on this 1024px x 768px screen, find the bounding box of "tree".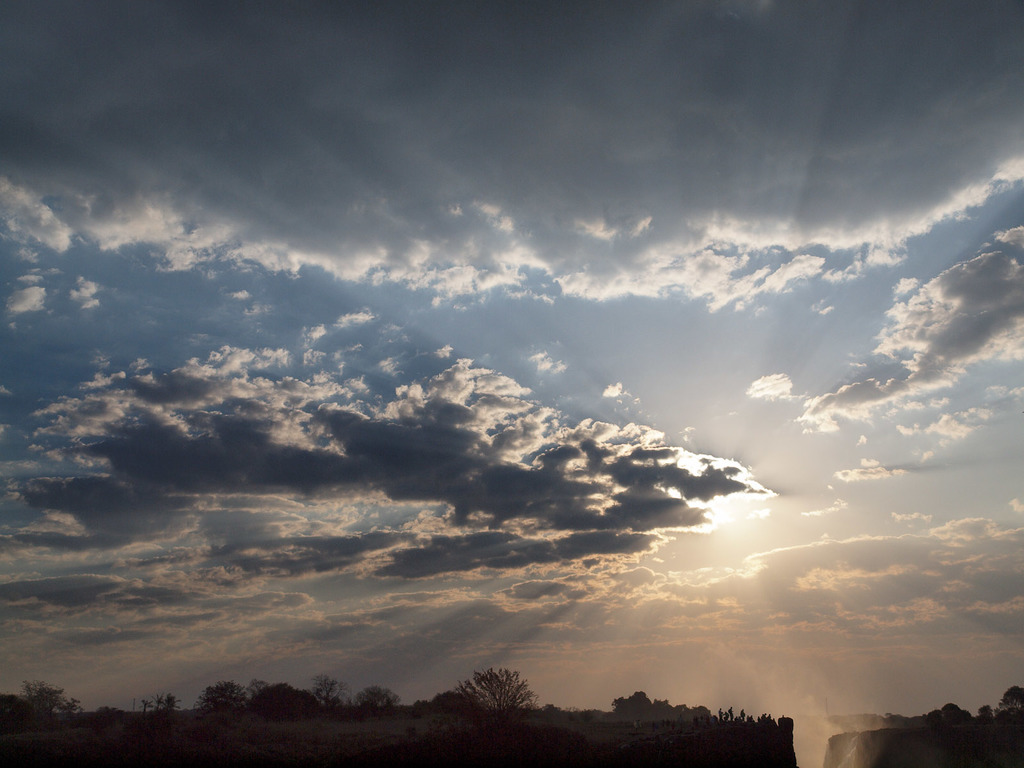
Bounding box: <bbox>980, 705, 996, 726</bbox>.
